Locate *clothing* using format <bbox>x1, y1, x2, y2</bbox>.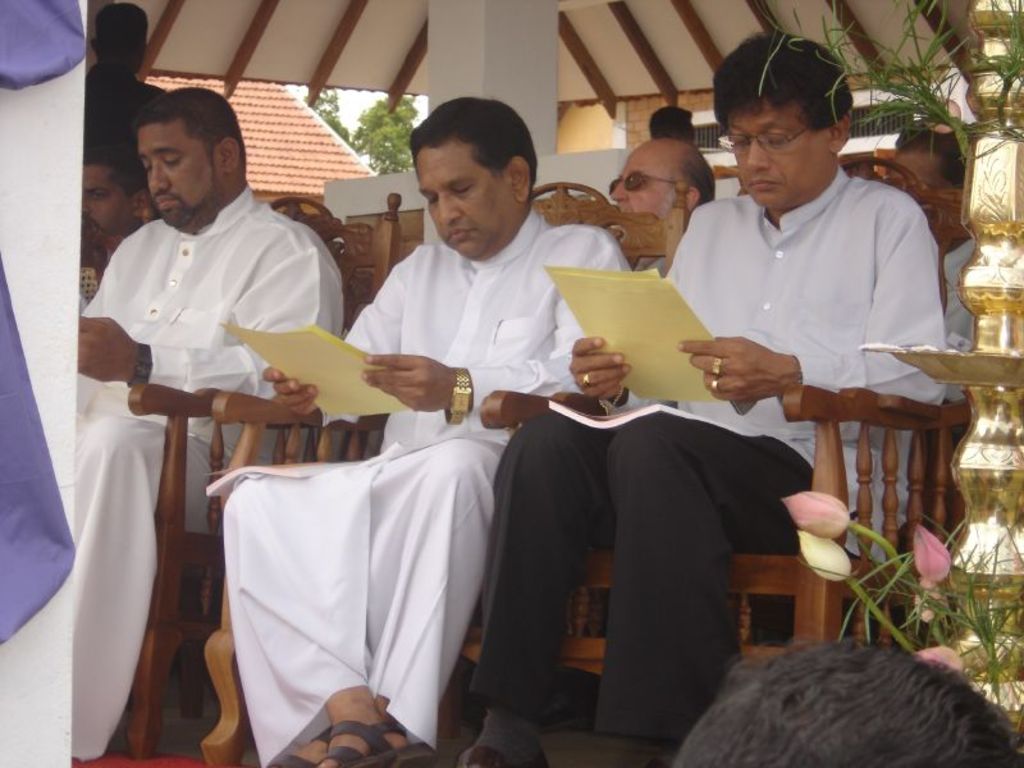
<bbox>936, 219, 986, 404</bbox>.
